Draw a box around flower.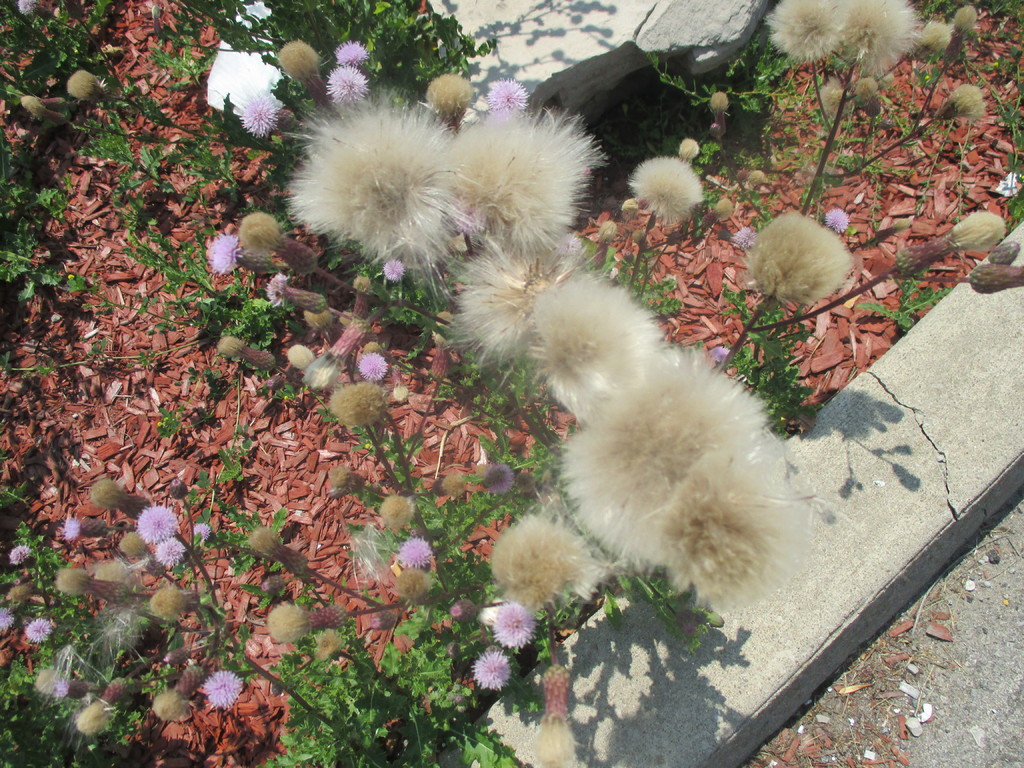
bbox=[946, 209, 1005, 254].
